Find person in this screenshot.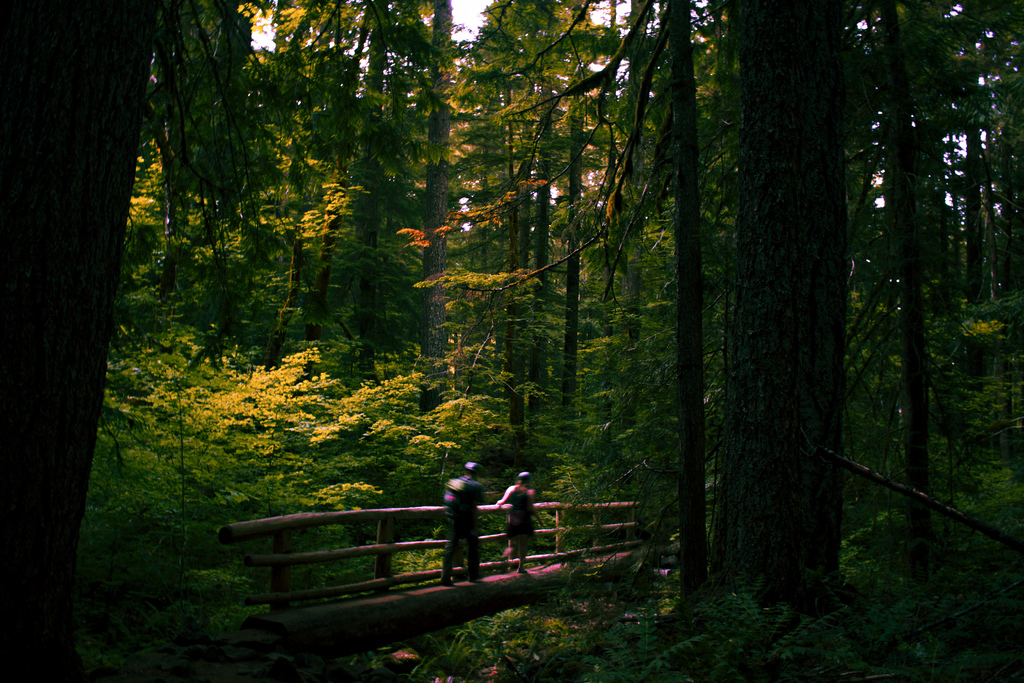
The bounding box for person is 501/476/550/578.
